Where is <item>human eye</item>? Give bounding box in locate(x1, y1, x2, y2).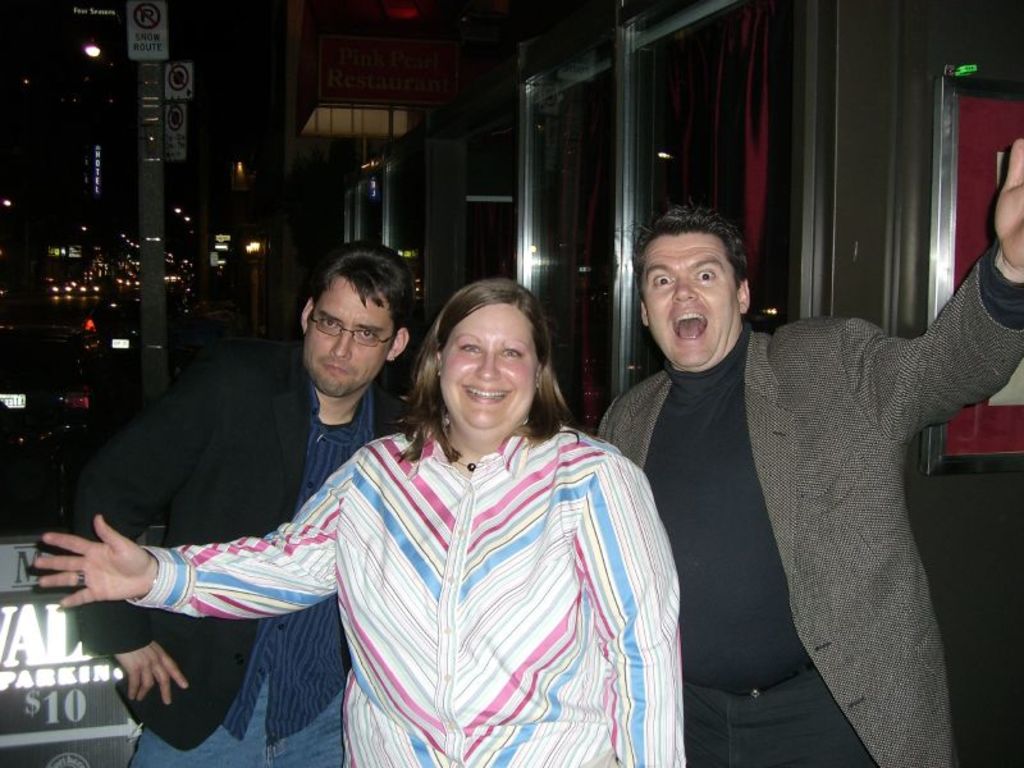
locate(650, 274, 673, 291).
